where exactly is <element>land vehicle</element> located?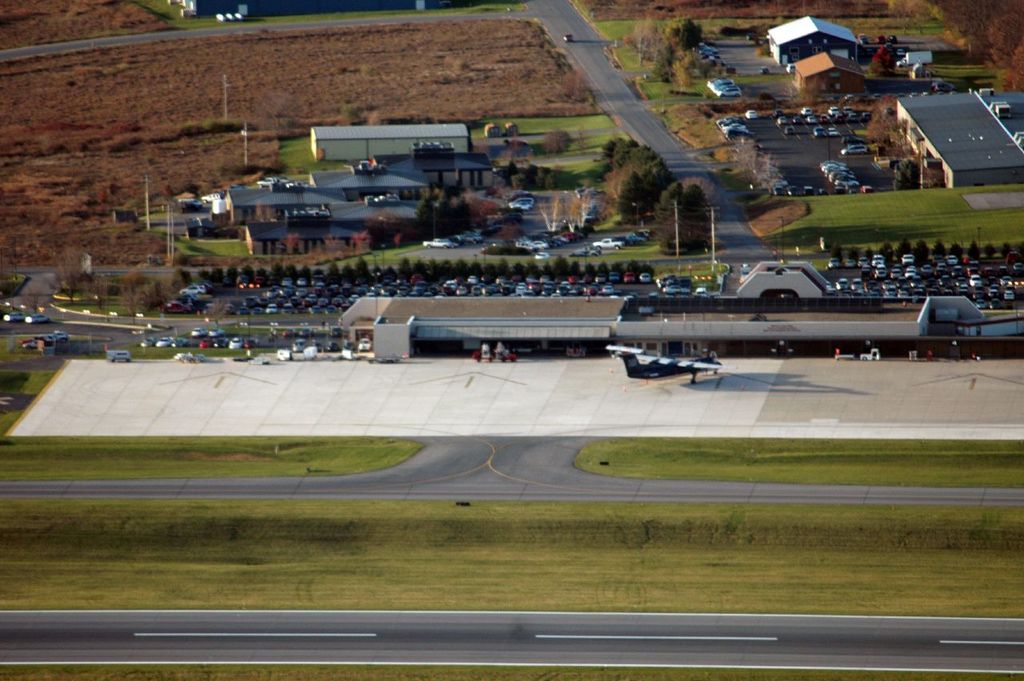
Its bounding box is 103/348/134/365.
